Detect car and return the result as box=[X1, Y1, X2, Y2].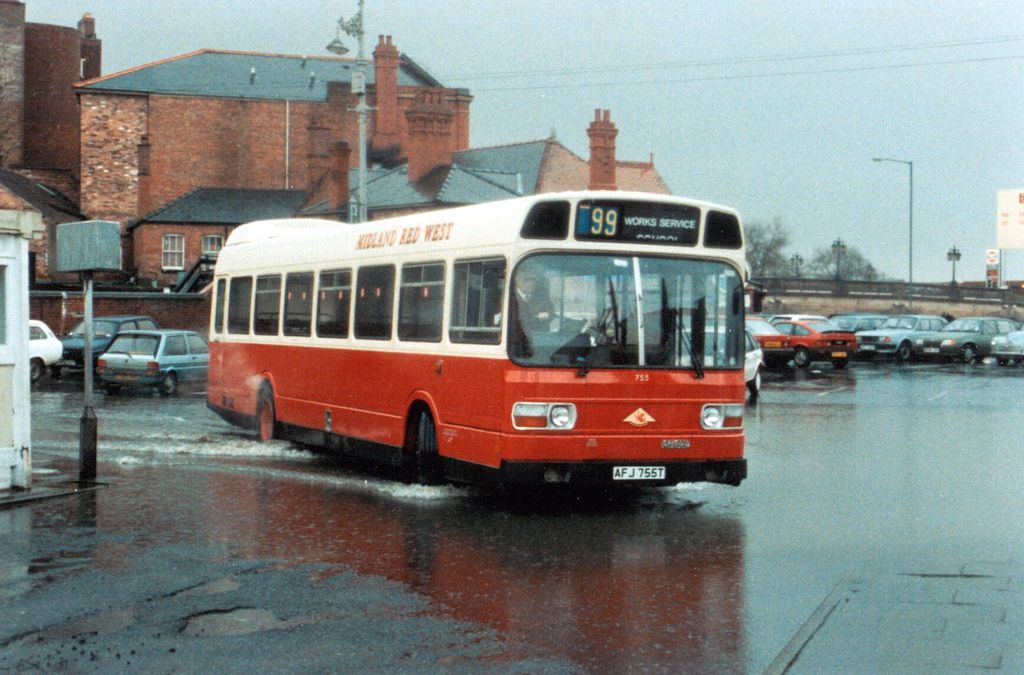
box=[62, 312, 159, 379].
